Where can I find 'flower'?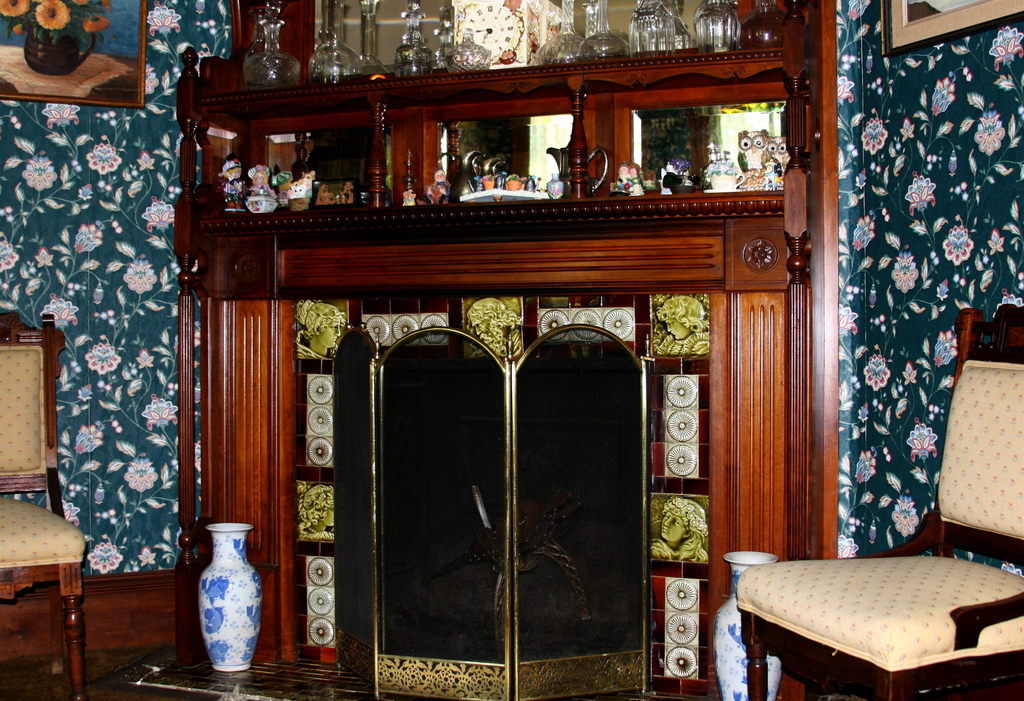
You can find it at <region>858, 120, 888, 154</region>.
